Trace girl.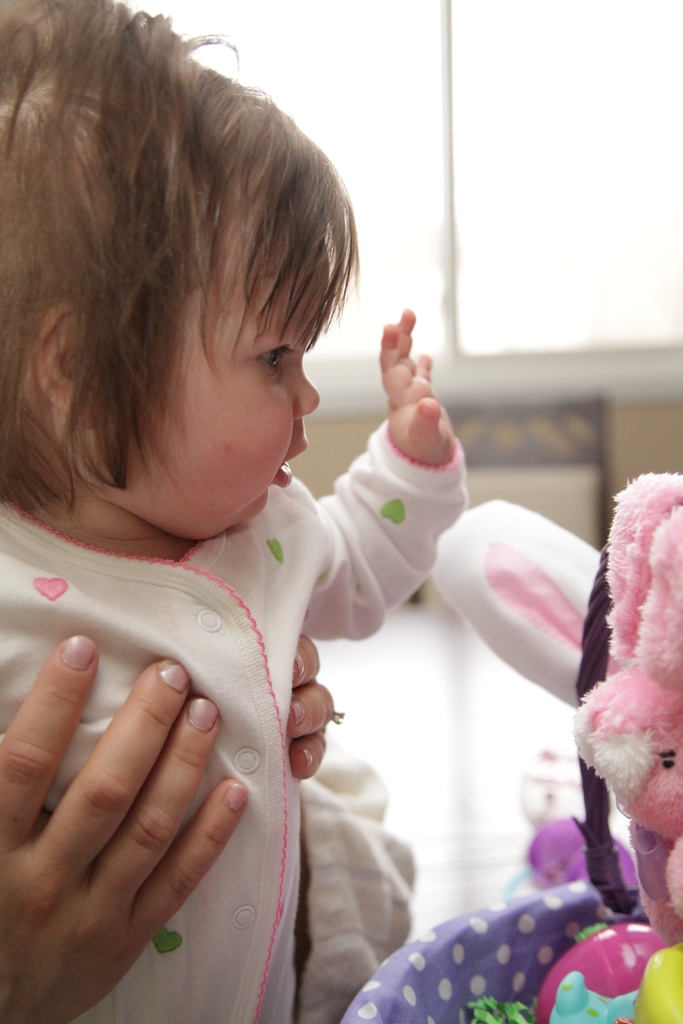
Traced to {"x1": 0, "y1": 0, "x2": 468, "y2": 1020}.
